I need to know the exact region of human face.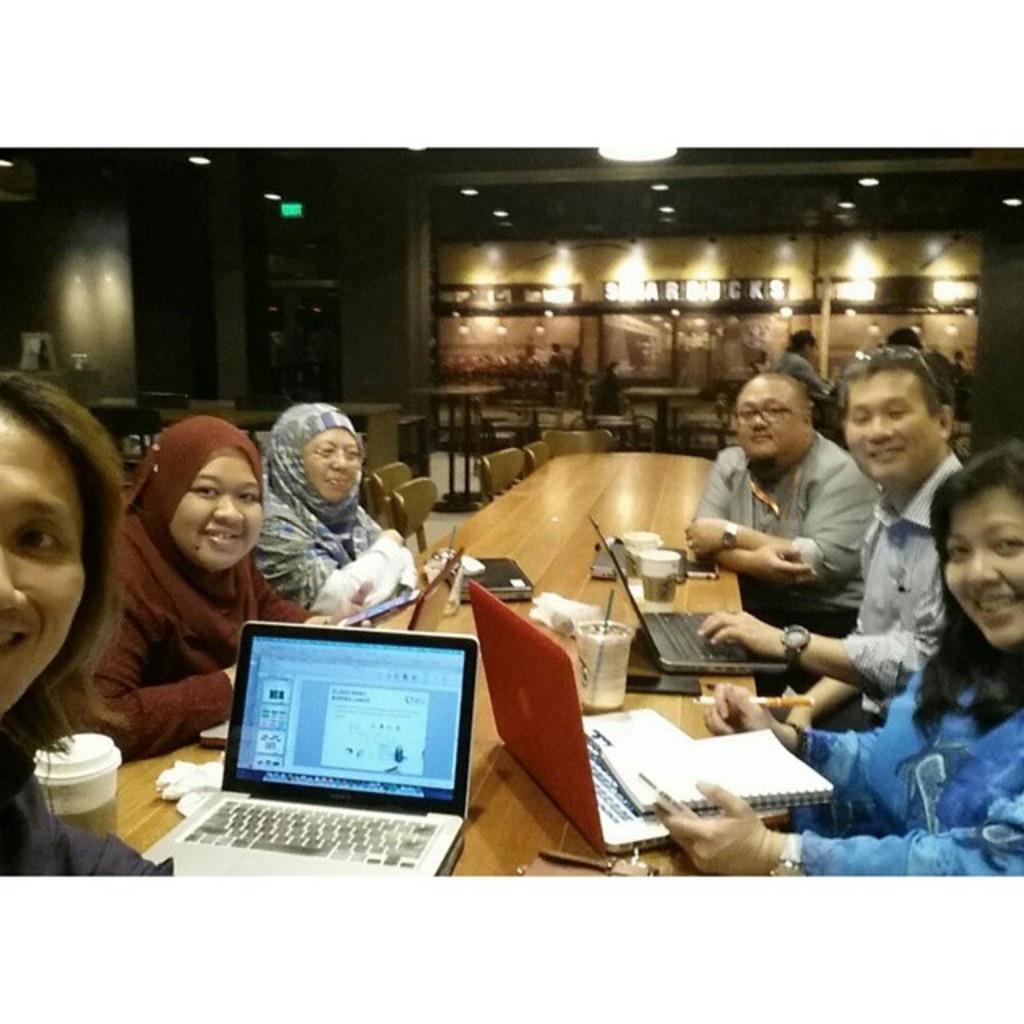
Region: <region>173, 445, 261, 568</region>.
